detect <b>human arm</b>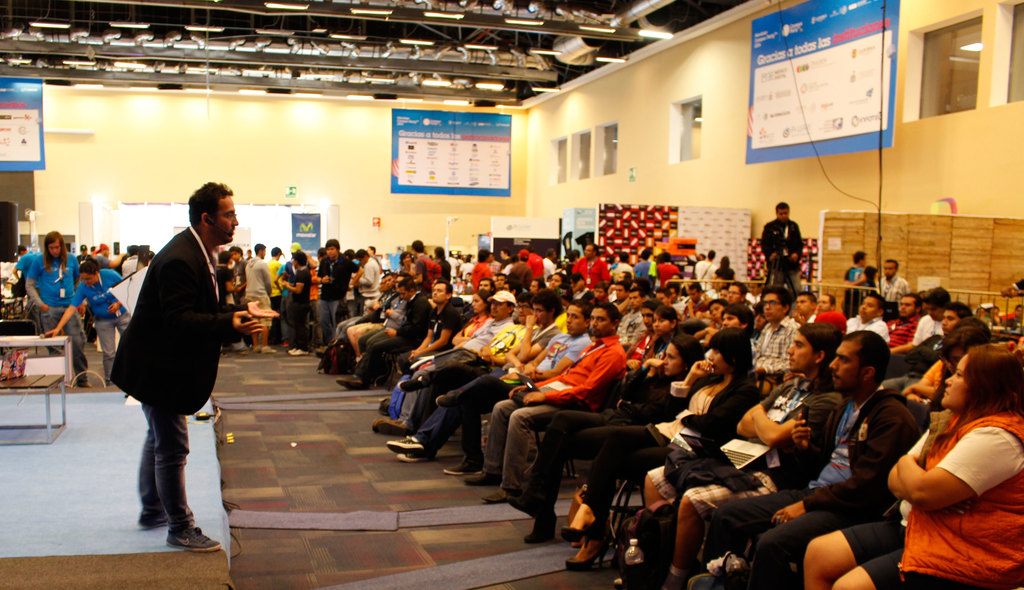
detection(750, 394, 834, 444)
